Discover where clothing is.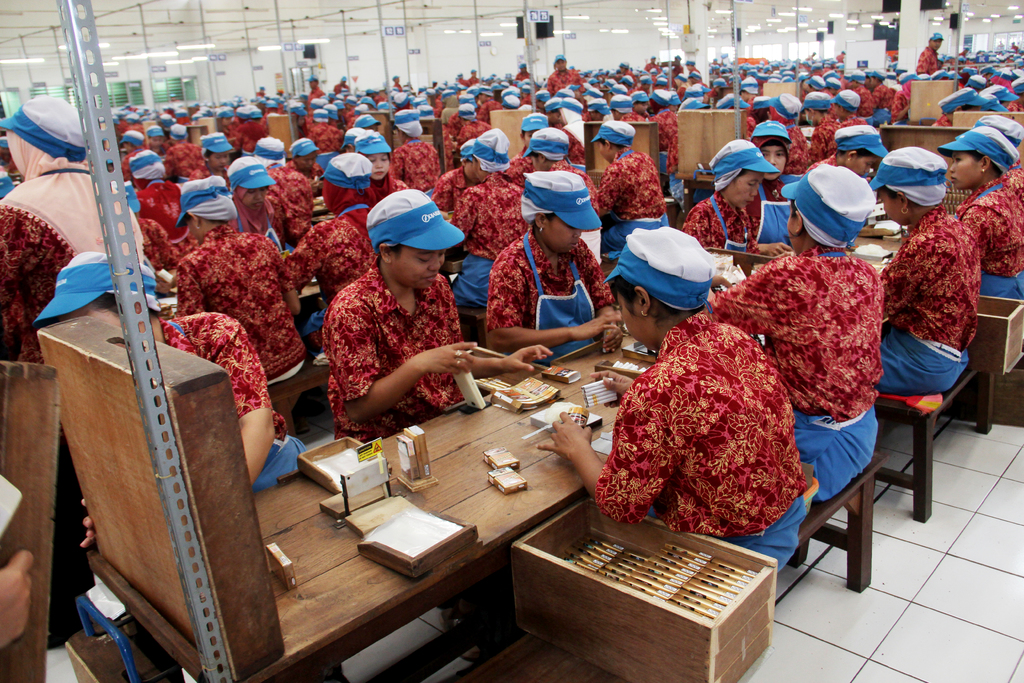
Discovered at left=692, top=65, right=702, bottom=82.
